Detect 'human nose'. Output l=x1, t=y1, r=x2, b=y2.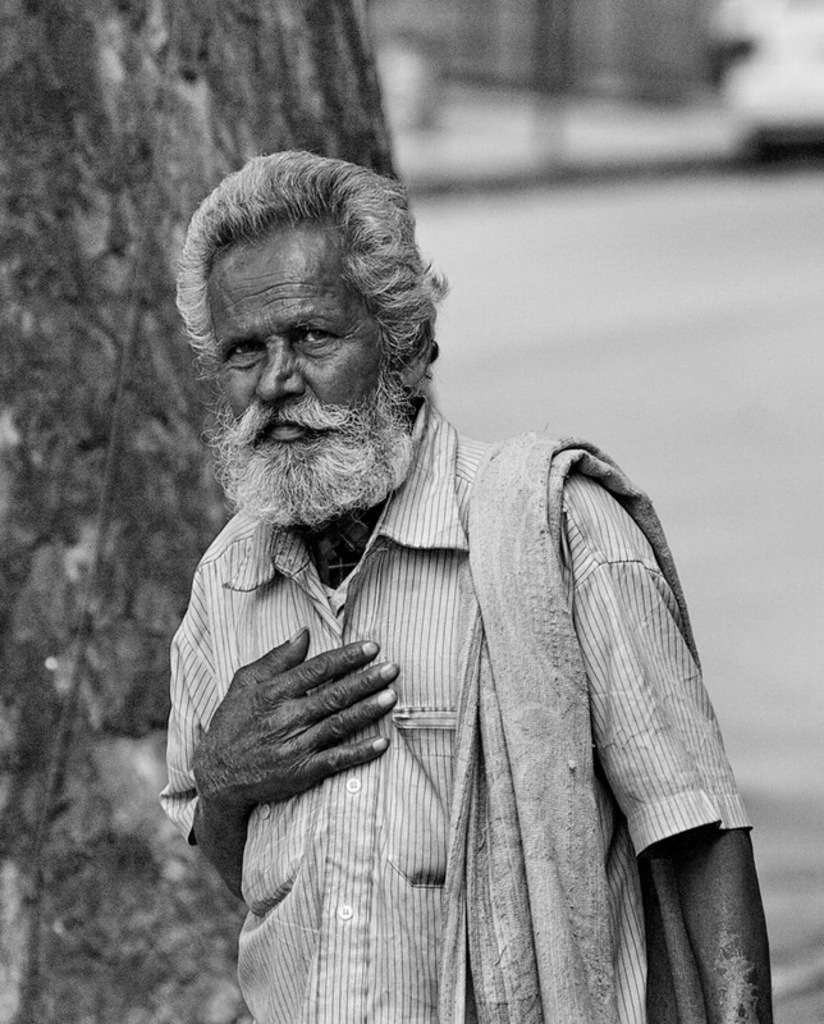
l=256, t=335, r=305, b=402.
